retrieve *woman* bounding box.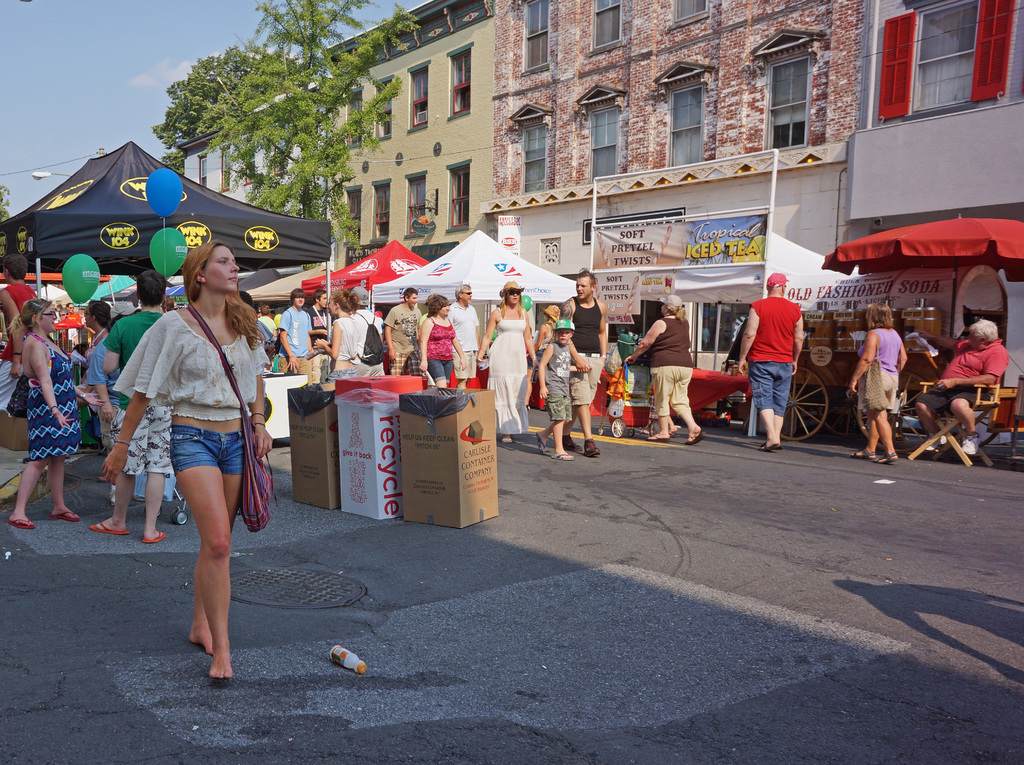
Bounding box: l=626, t=295, r=707, b=445.
